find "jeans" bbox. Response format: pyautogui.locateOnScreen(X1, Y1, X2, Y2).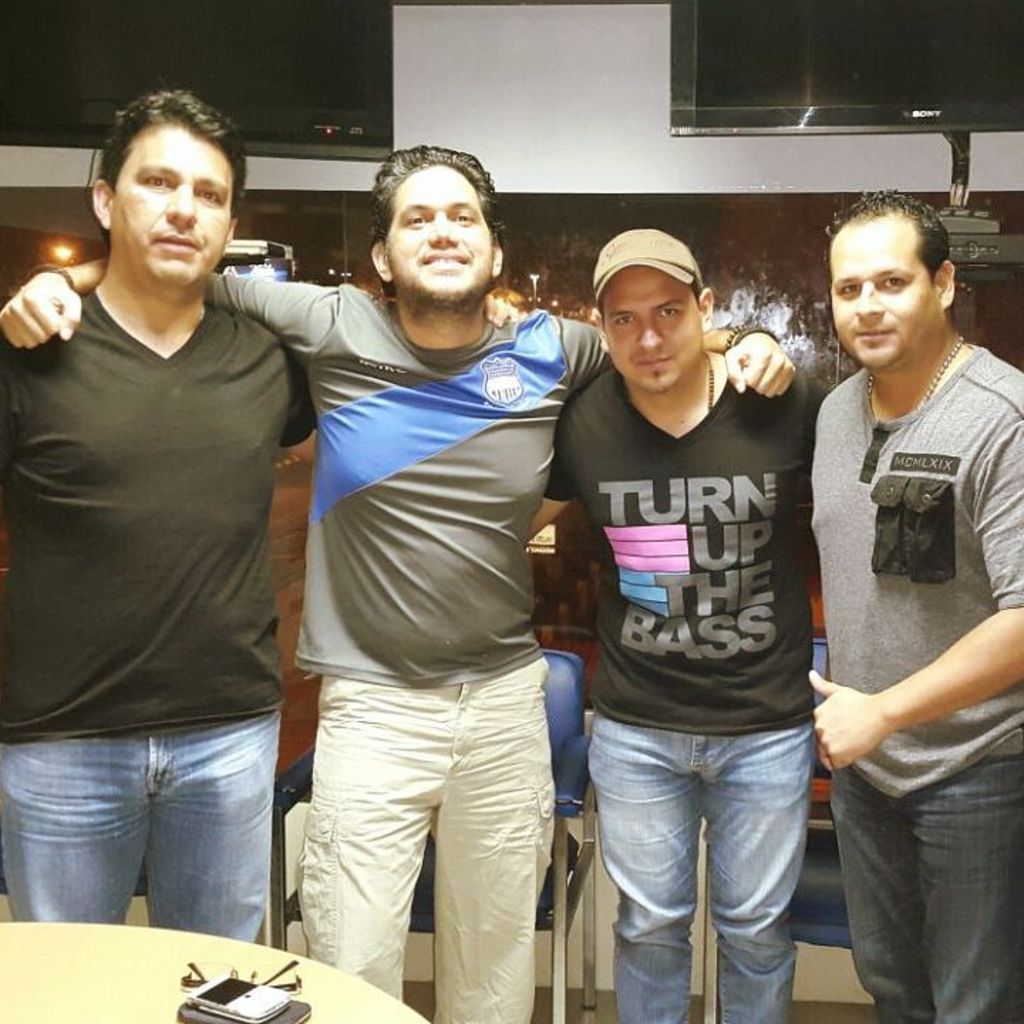
pyautogui.locateOnScreen(826, 754, 1023, 1023).
